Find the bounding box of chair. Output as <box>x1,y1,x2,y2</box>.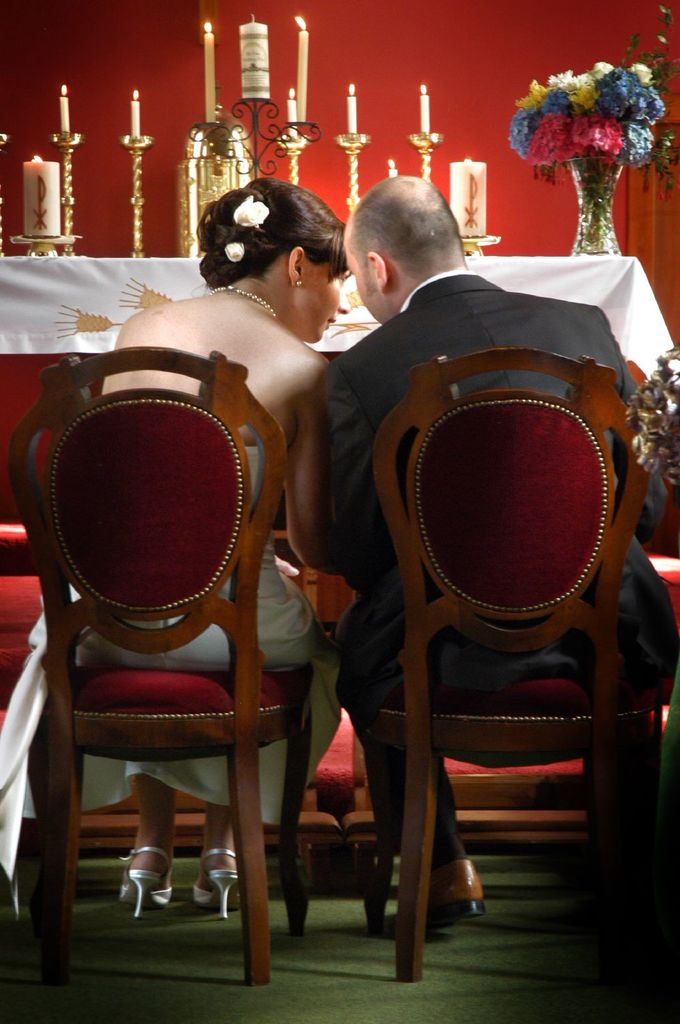
<box>367,349,679,988</box>.
